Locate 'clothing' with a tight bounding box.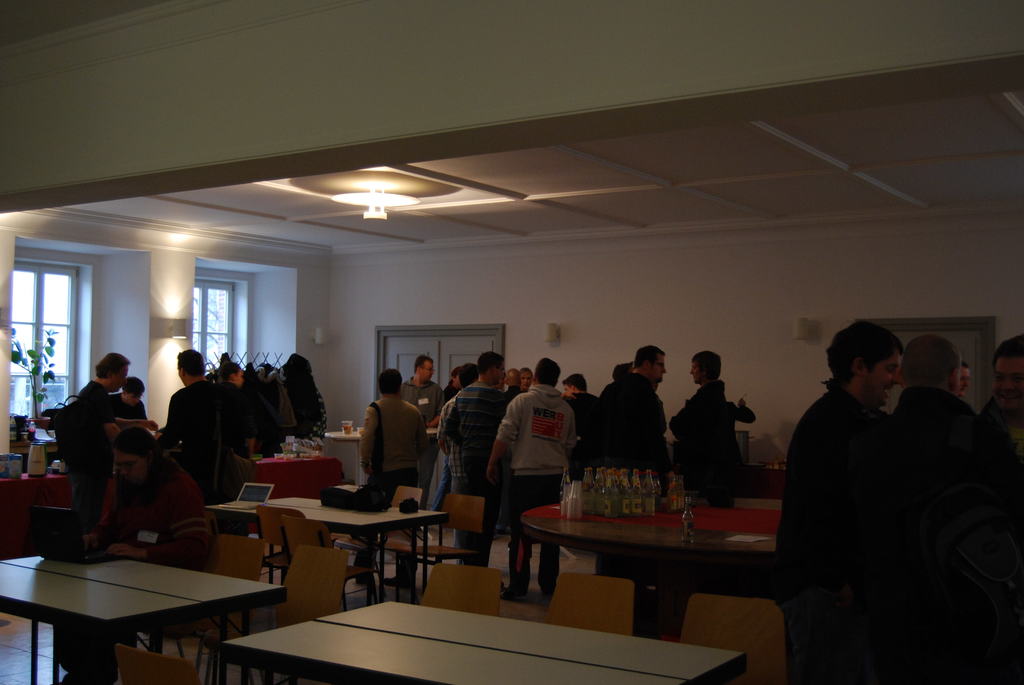
crop(216, 379, 259, 461).
